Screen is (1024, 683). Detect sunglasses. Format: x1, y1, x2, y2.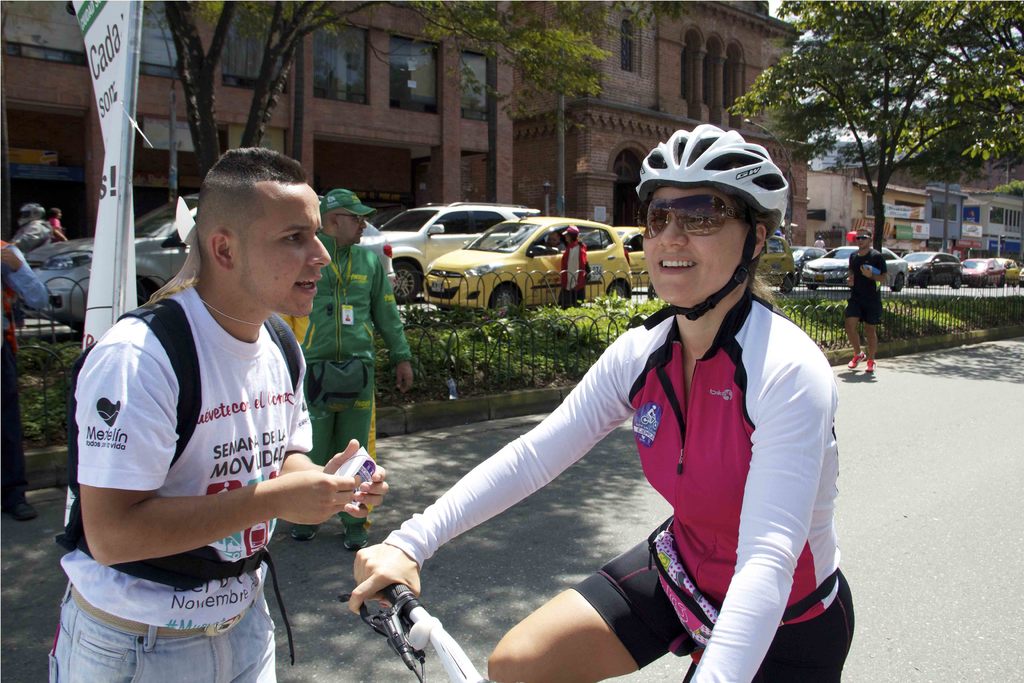
643, 190, 742, 240.
